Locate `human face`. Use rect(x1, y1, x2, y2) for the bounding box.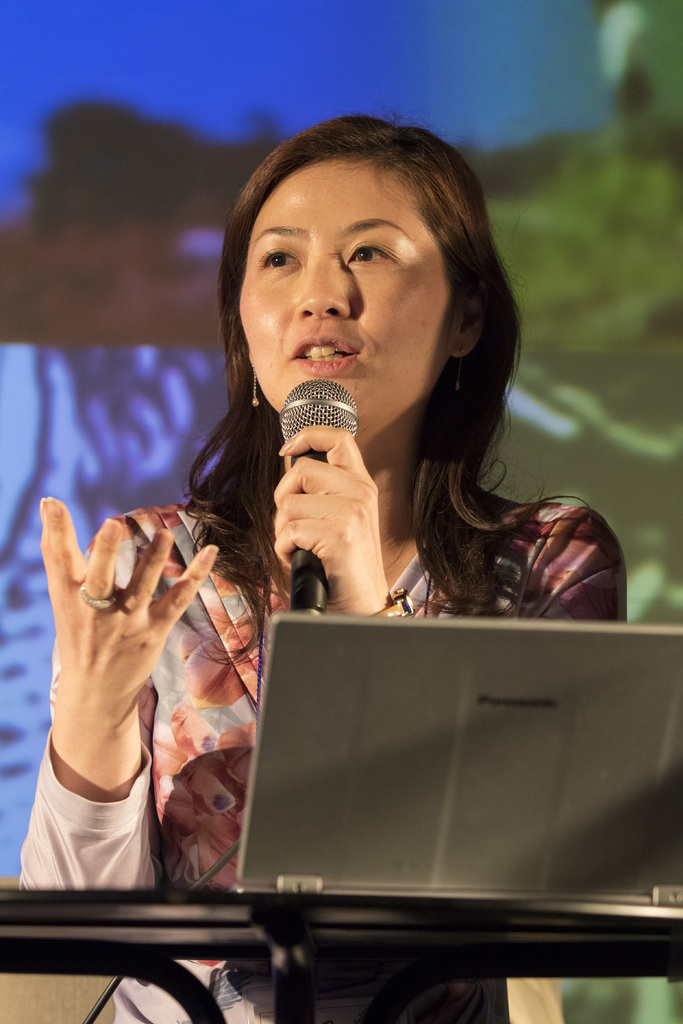
rect(242, 152, 466, 435).
